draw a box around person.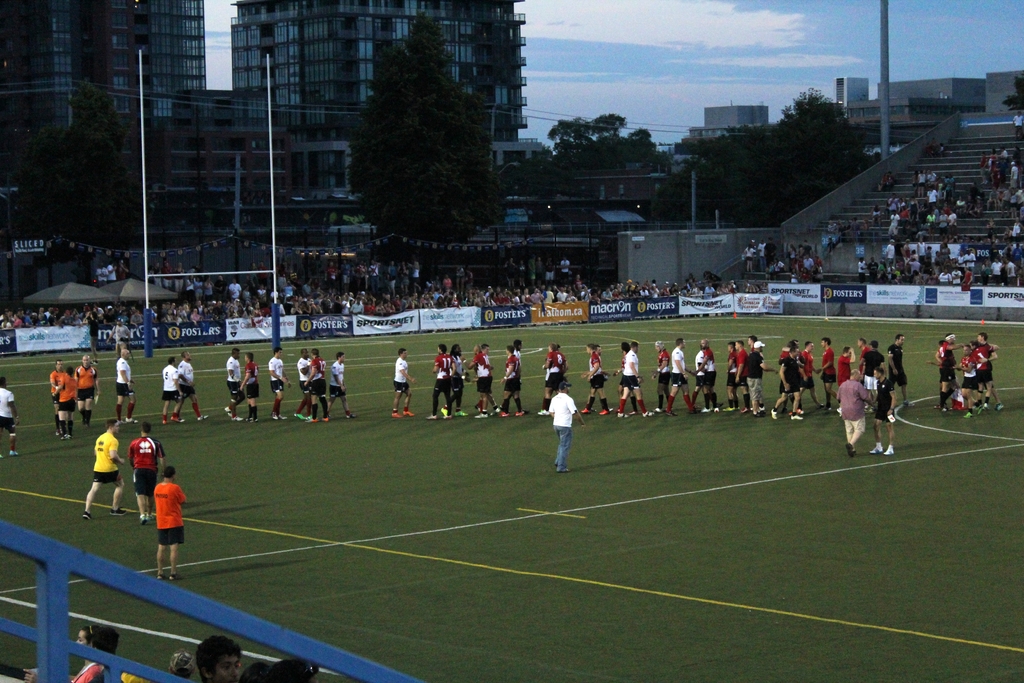
box=[110, 347, 140, 424].
